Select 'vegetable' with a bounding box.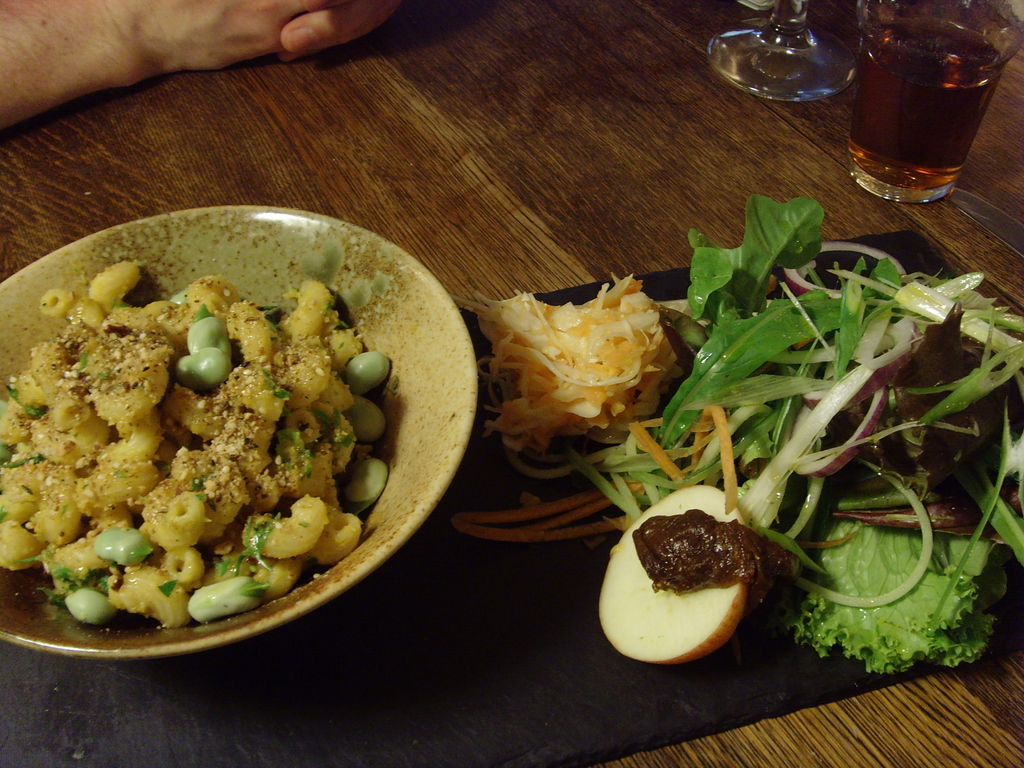
locate(182, 575, 269, 625).
